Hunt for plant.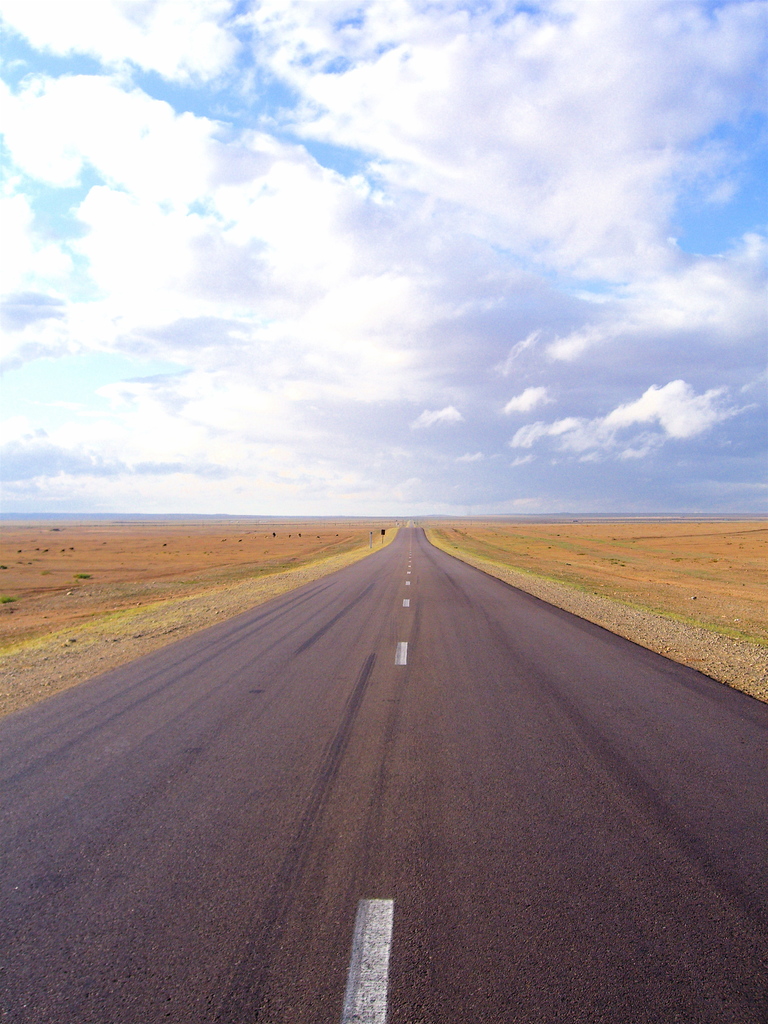
Hunted down at (left=38, top=545, right=47, bottom=550).
